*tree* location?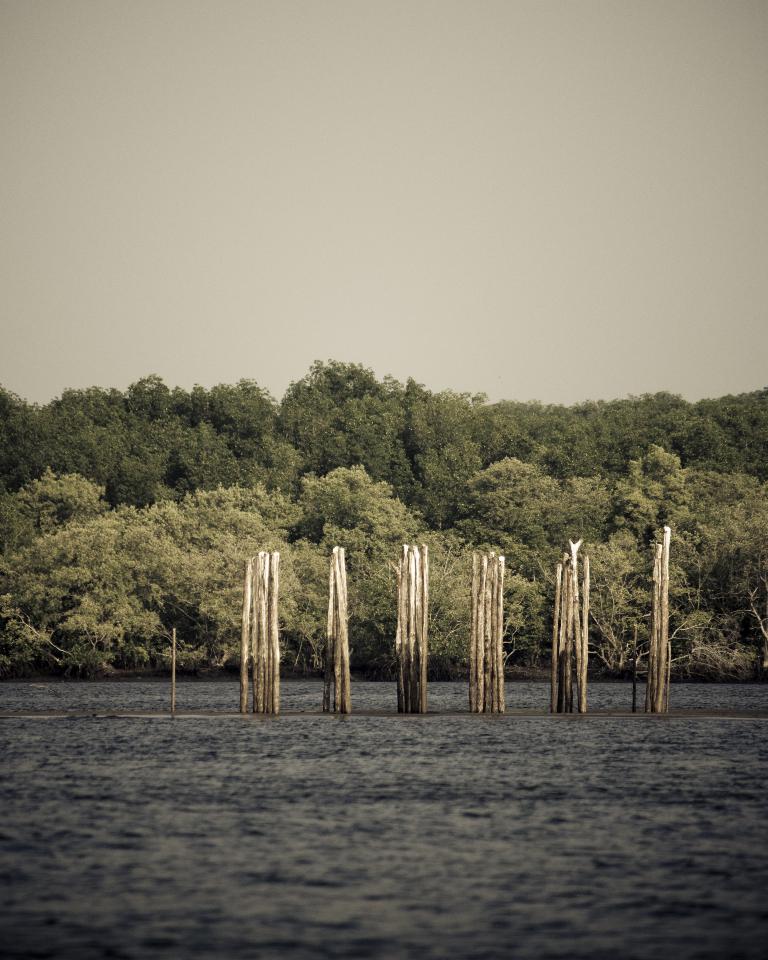
box=[247, 350, 433, 481]
